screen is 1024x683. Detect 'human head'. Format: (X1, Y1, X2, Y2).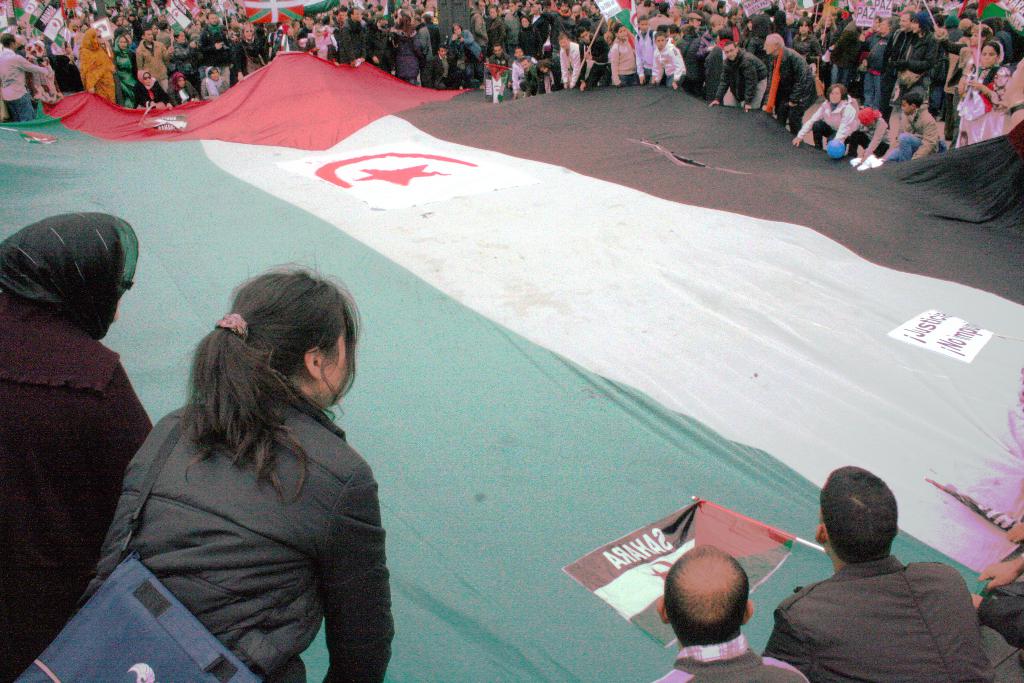
(878, 18, 889, 32).
